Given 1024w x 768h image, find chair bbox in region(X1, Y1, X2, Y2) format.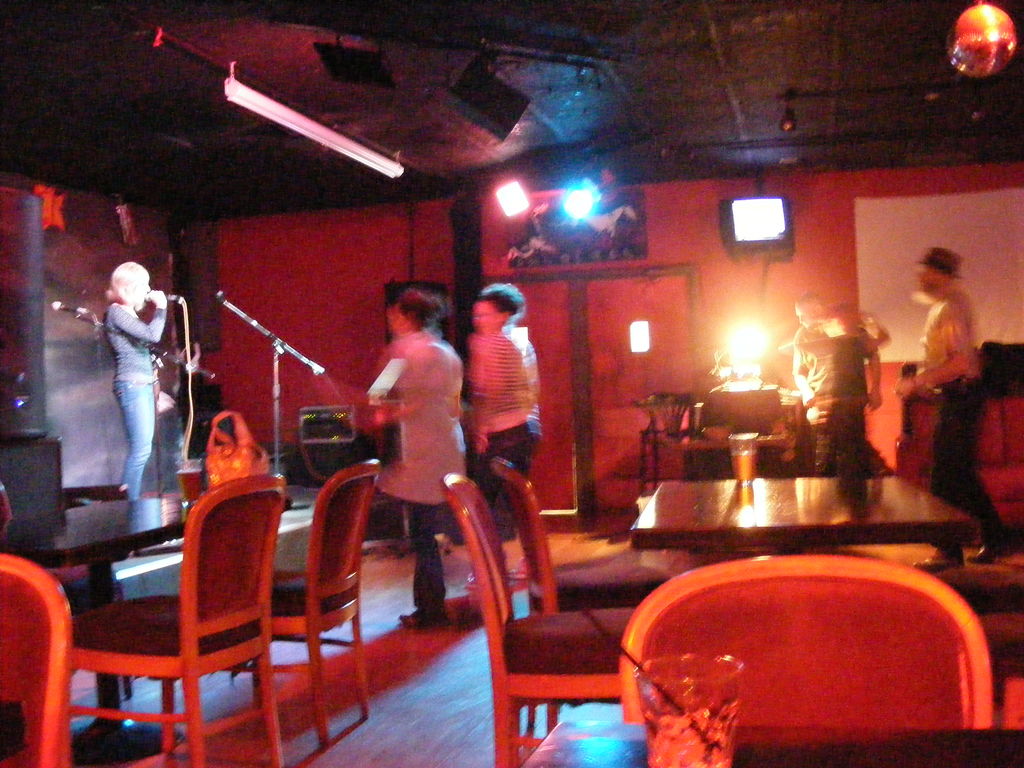
region(28, 458, 345, 764).
